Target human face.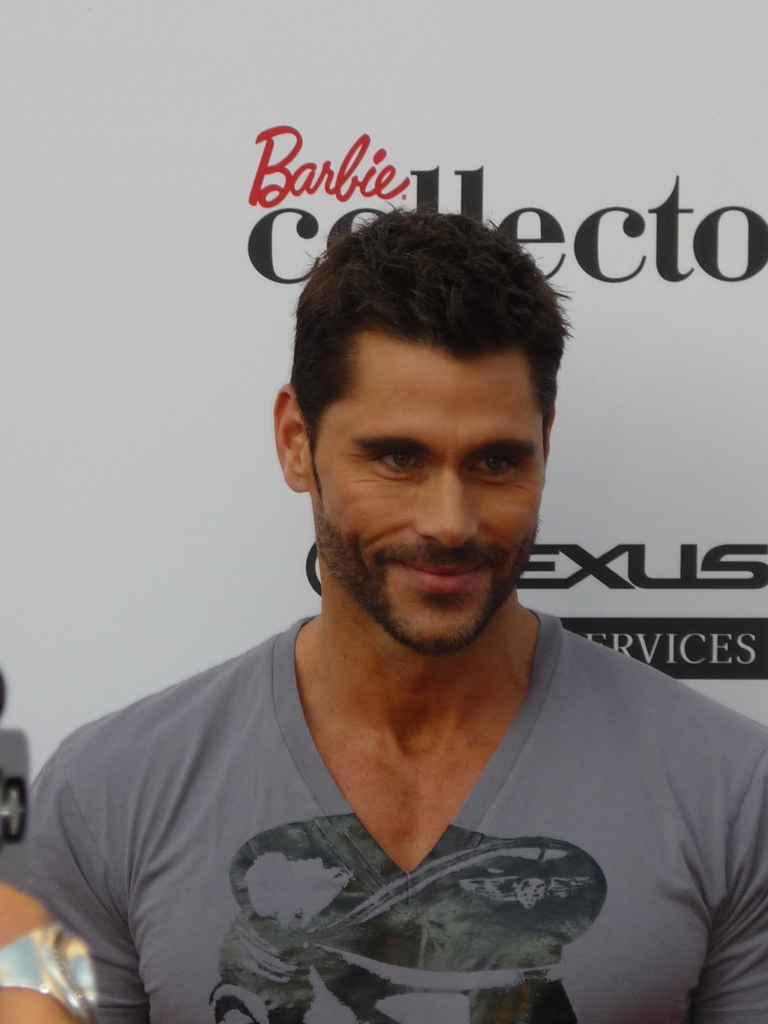
Target region: detection(308, 332, 549, 660).
